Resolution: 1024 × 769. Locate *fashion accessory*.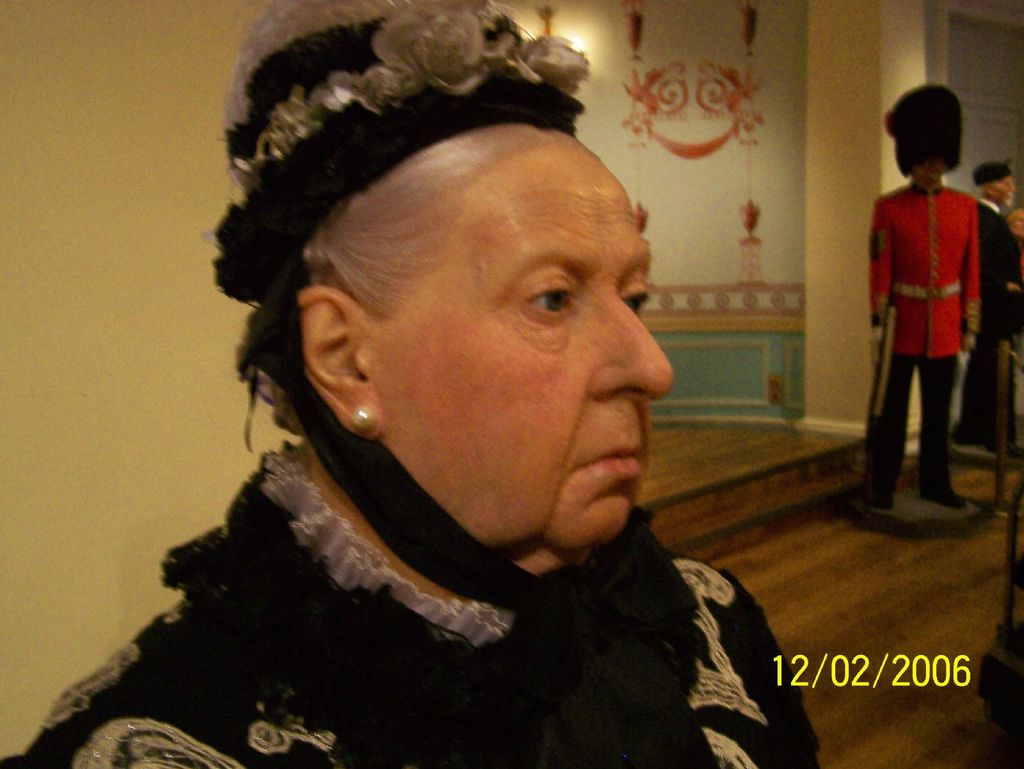
[353, 404, 373, 429].
